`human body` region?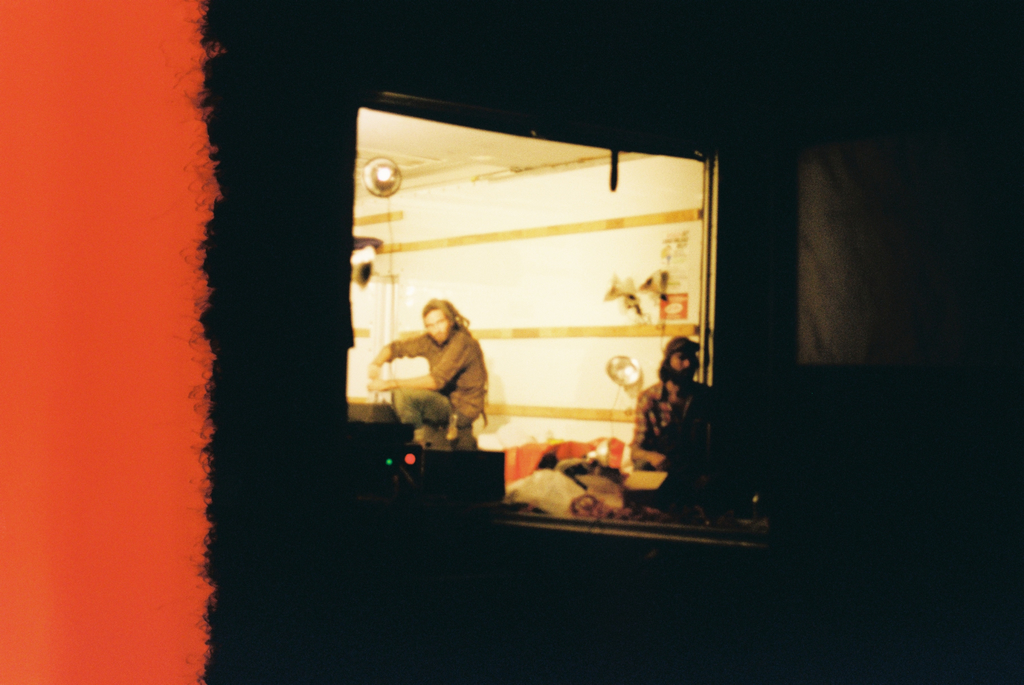
bbox(628, 334, 716, 501)
